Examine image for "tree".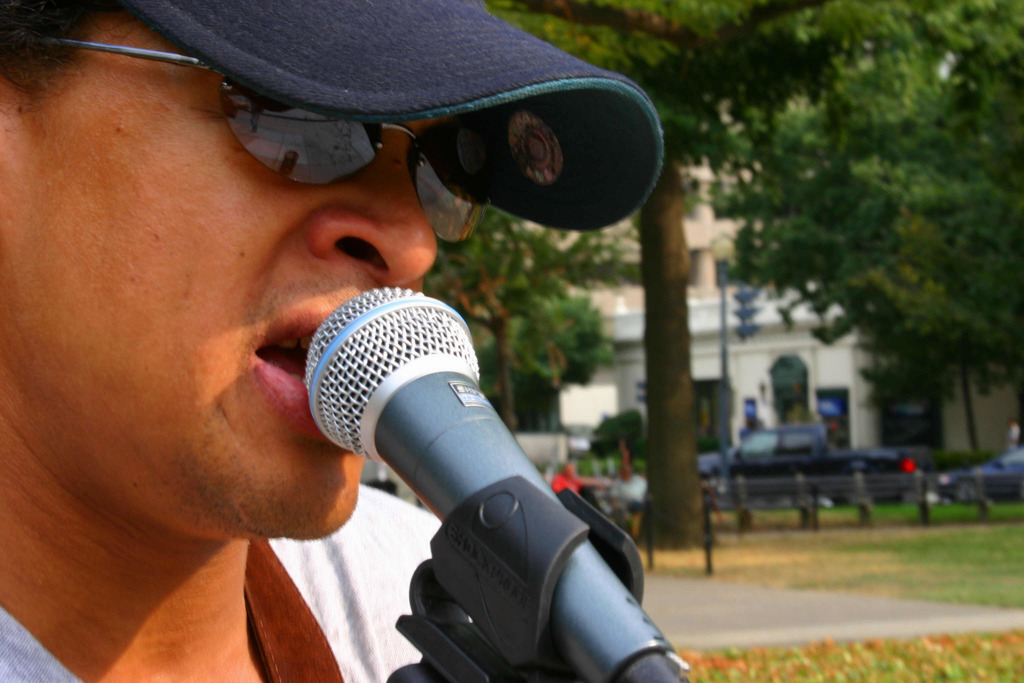
Examination result: [x1=481, y1=283, x2=599, y2=434].
